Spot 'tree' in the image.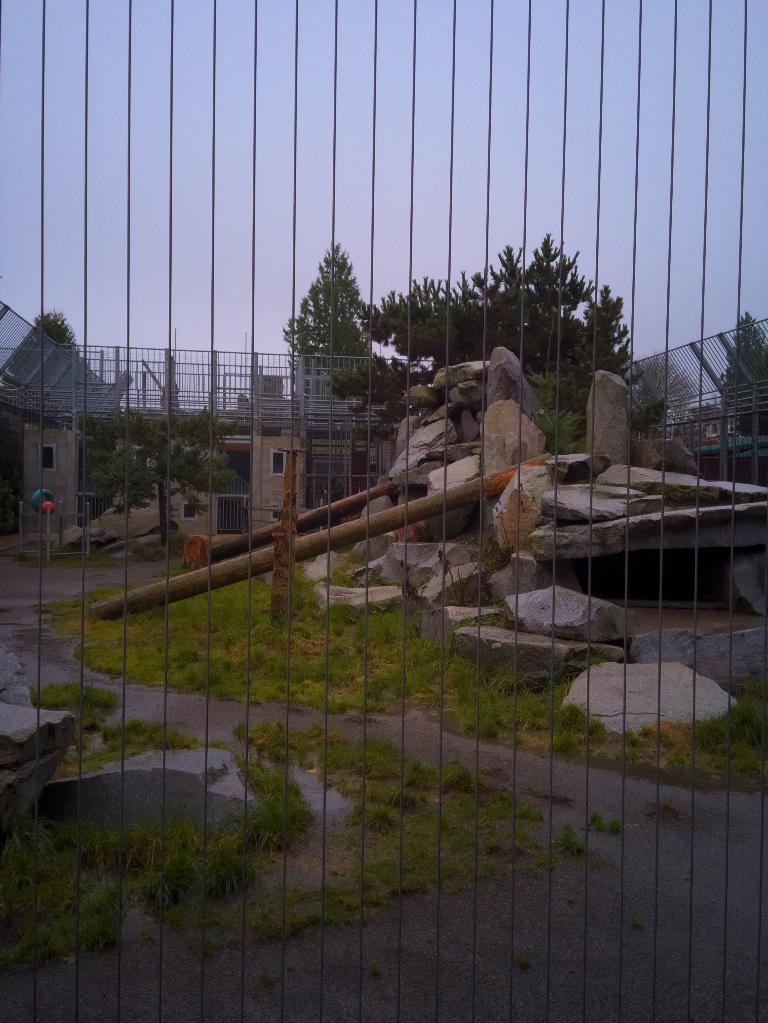
'tree' found at detection(79, 351, 279, 531).
